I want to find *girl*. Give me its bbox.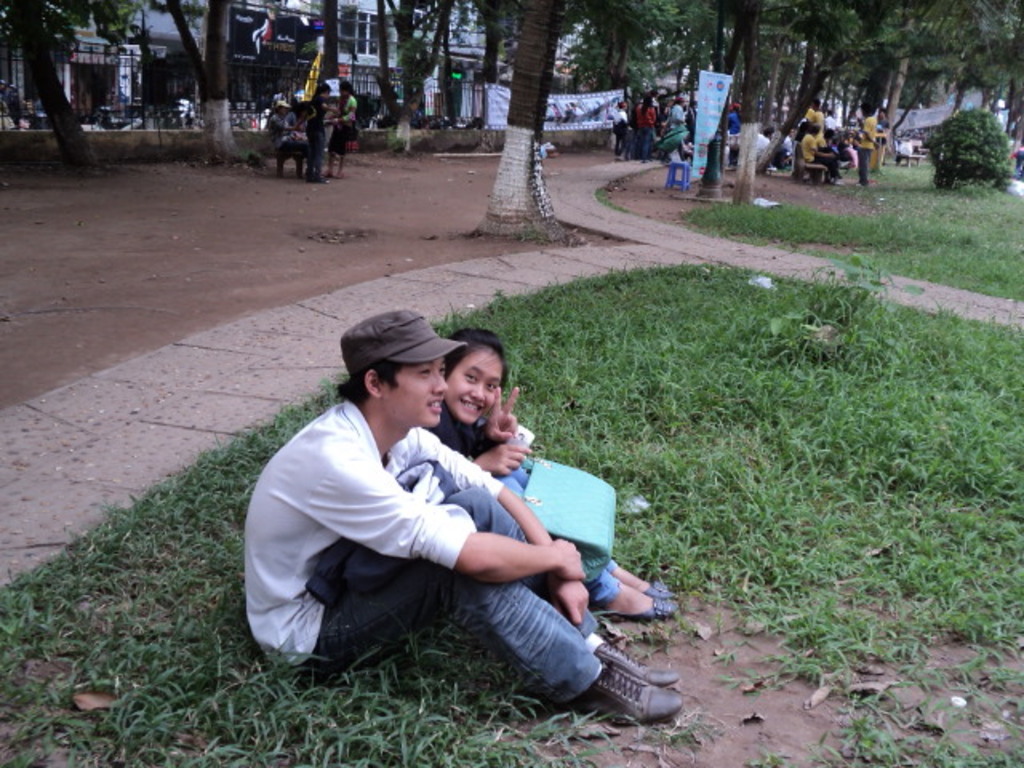
[258, 96, 318, 181].
